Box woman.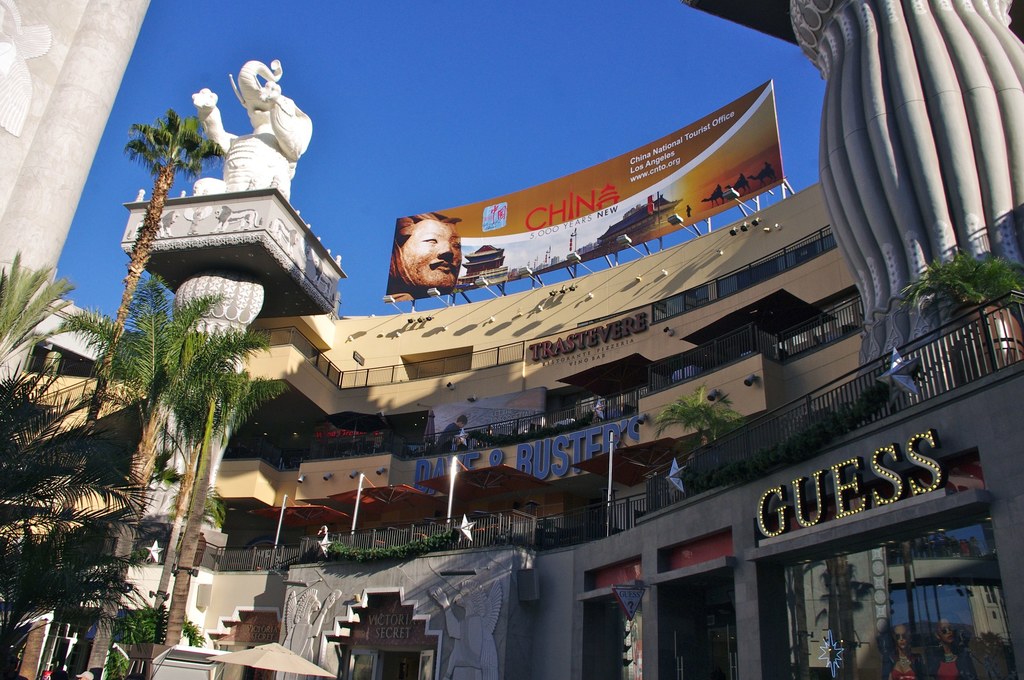
(924, 614, 977, 679).
